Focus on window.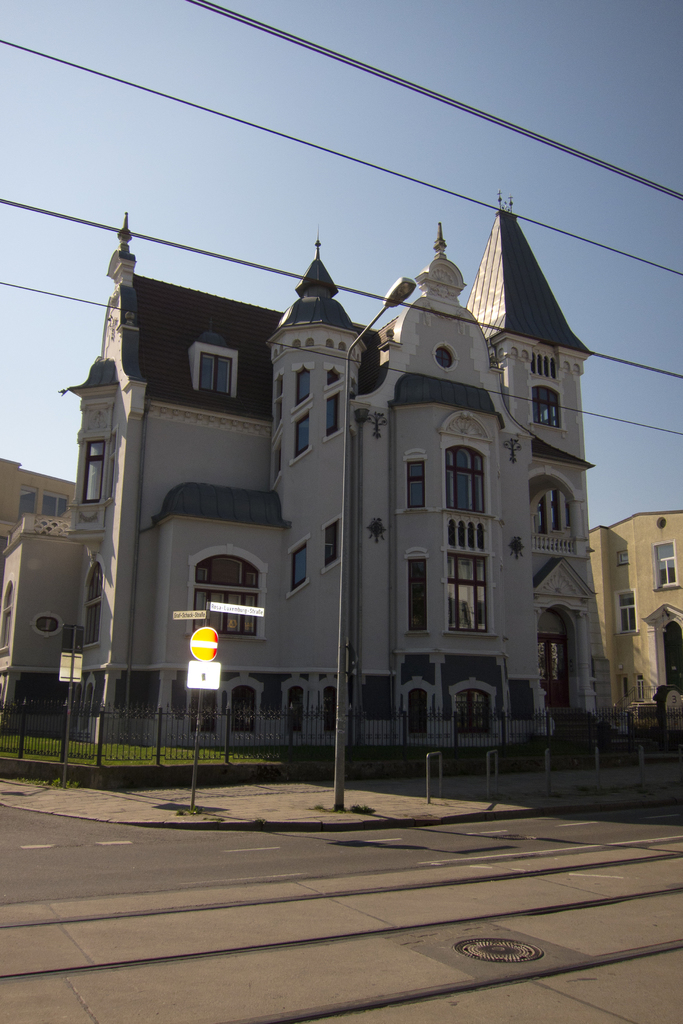
Focused at BBox(202, 349, 231, 399).
